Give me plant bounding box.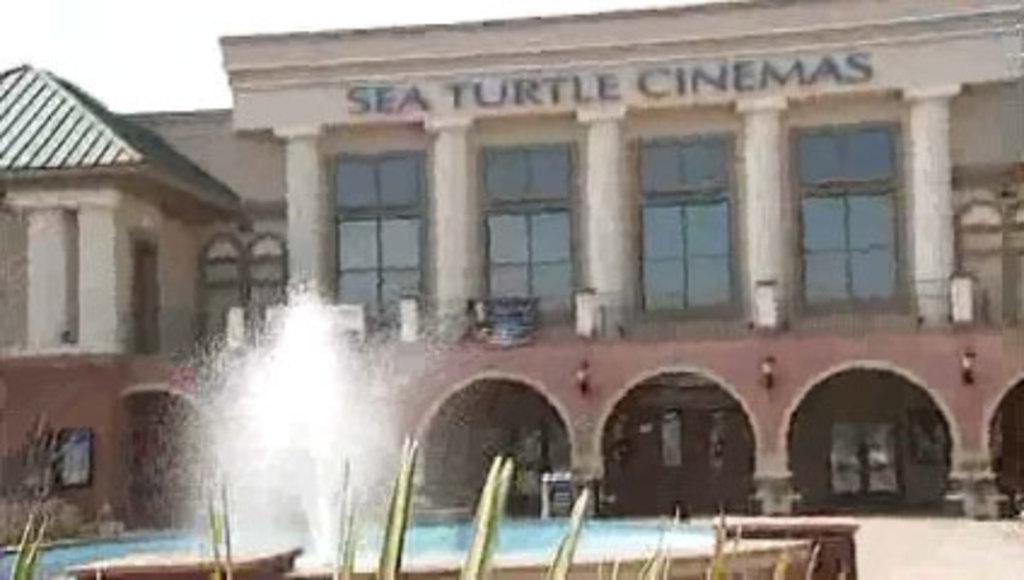
{"x1": 328, "y1": 450, "x2": 362, "y2": 578}.
